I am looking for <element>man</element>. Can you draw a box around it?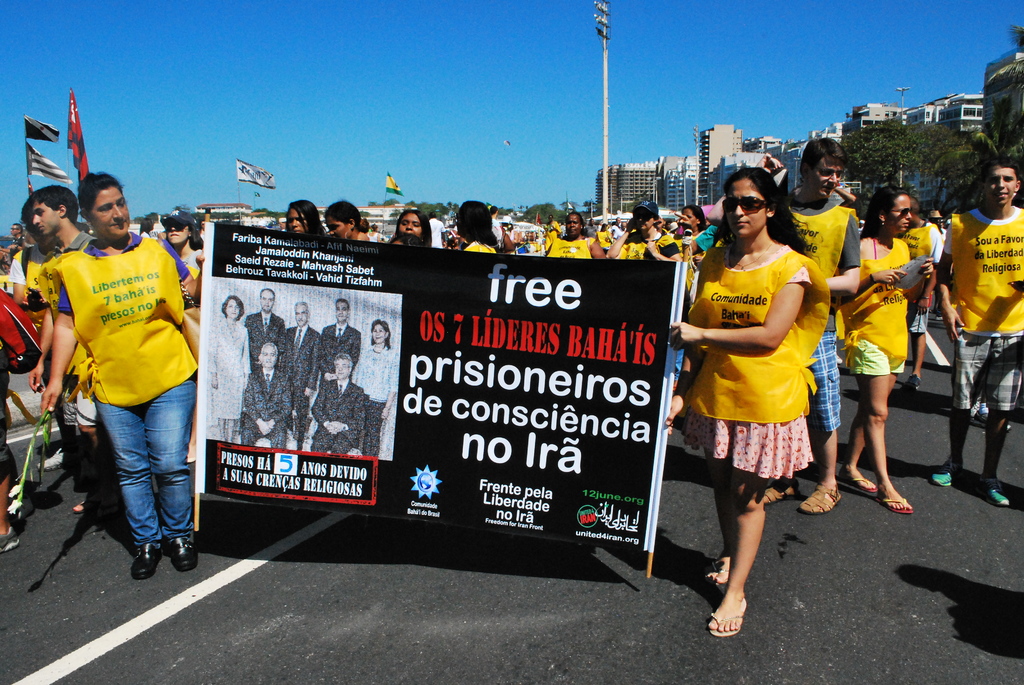
Sure, the bounding box is region(38, 169, 198, 582).
